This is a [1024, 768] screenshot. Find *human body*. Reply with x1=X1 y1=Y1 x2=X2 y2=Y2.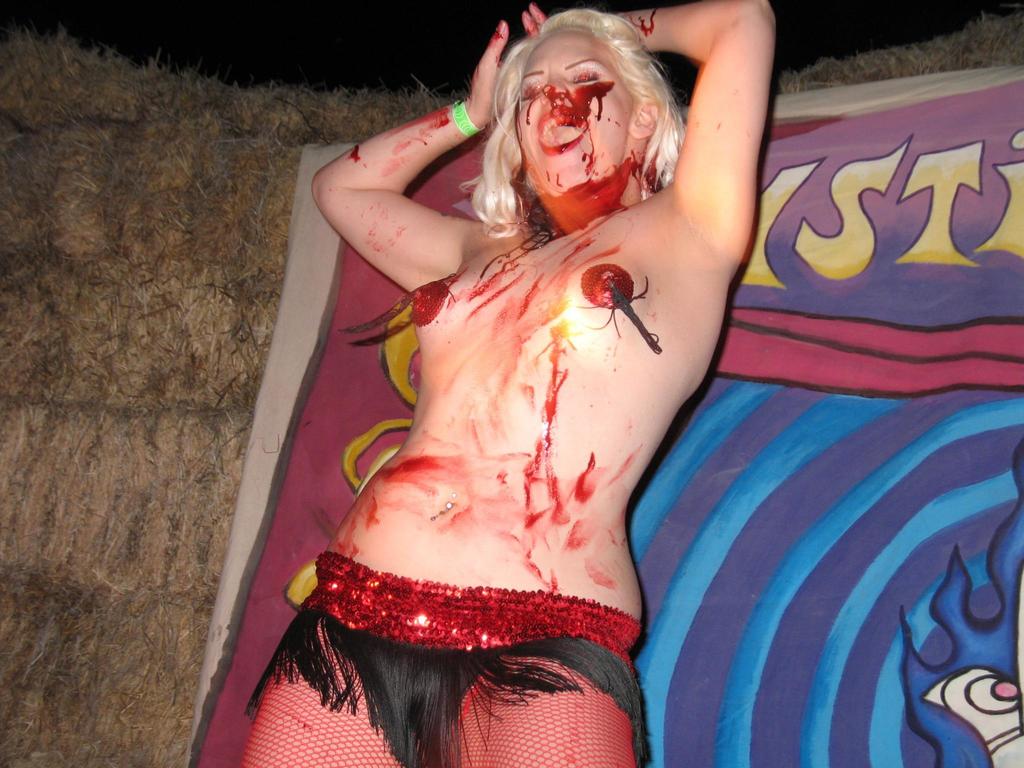
x1=246 y1=0 x2=780 y2=742.
